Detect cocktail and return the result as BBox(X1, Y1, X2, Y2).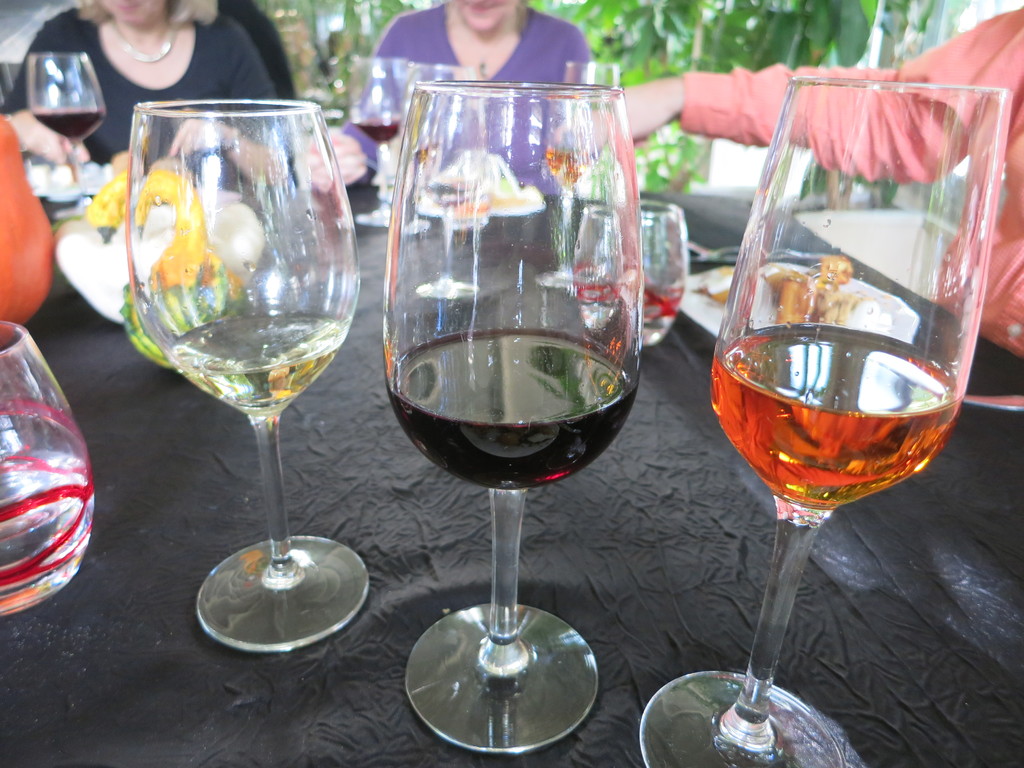
BBox(380, 84, 641, 759).
